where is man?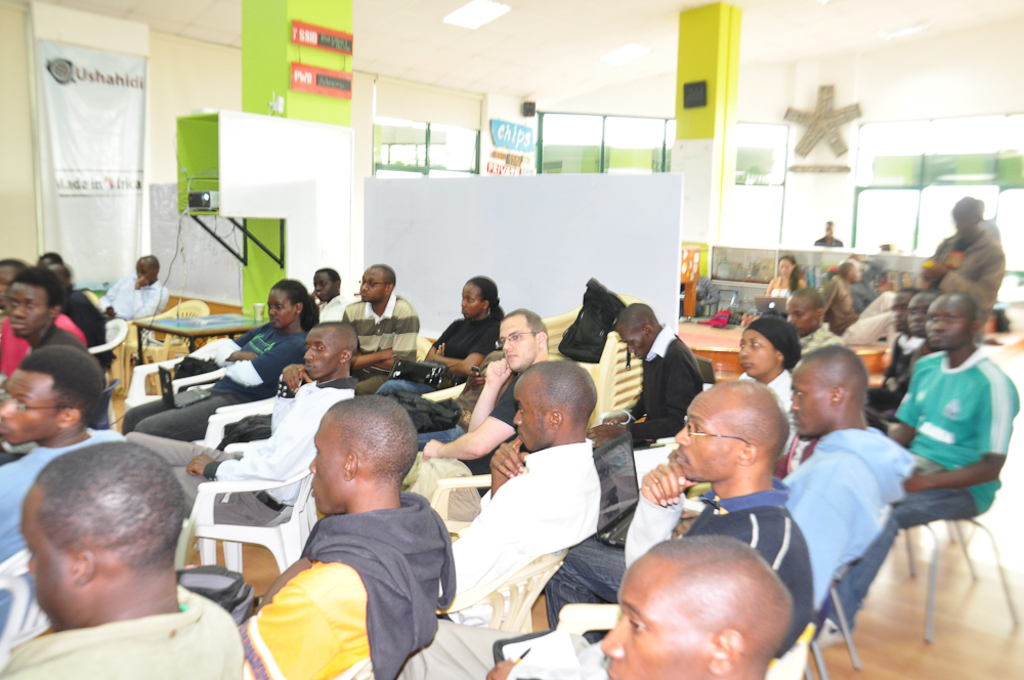
crop(0, 255, 89, 380).
